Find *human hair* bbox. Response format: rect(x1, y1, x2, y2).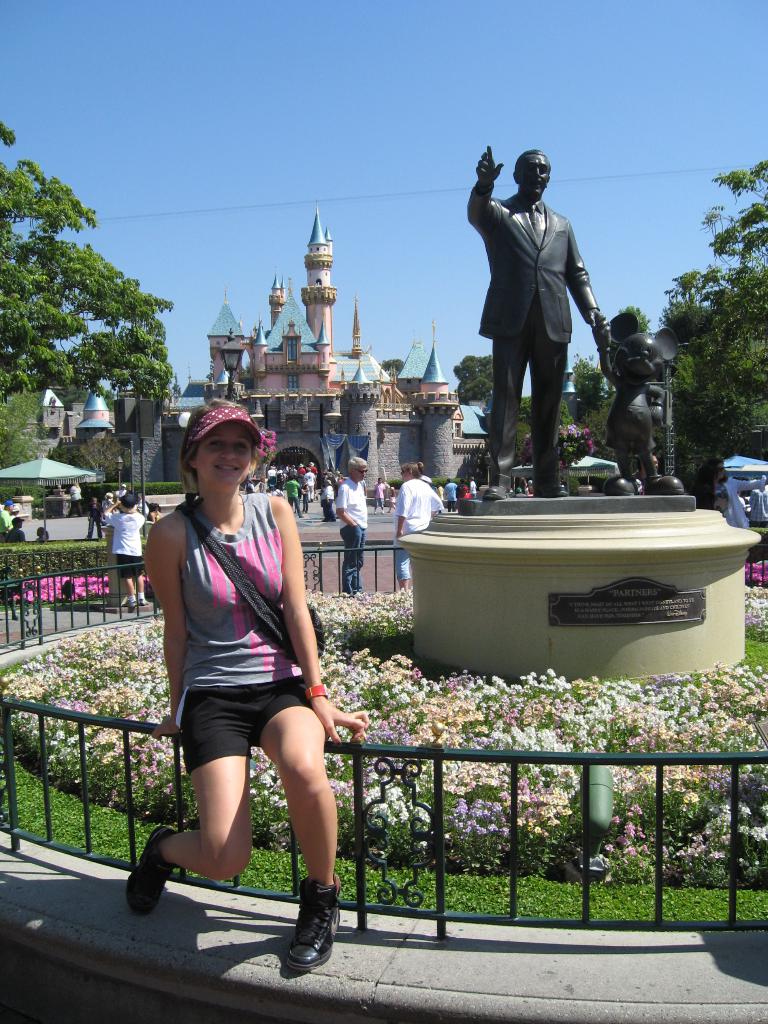
rect(347, 456, 366, 476).
